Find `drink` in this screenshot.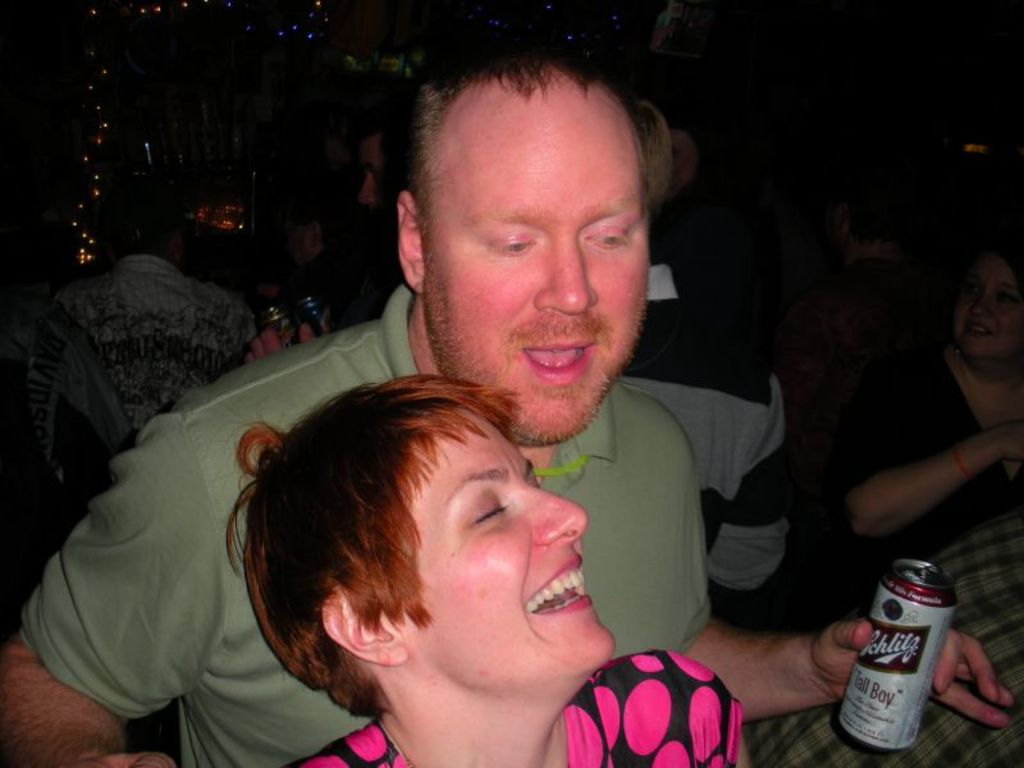
The bounding box for `drink` is <bbox>852, 550, 964, 745</bbox>.
